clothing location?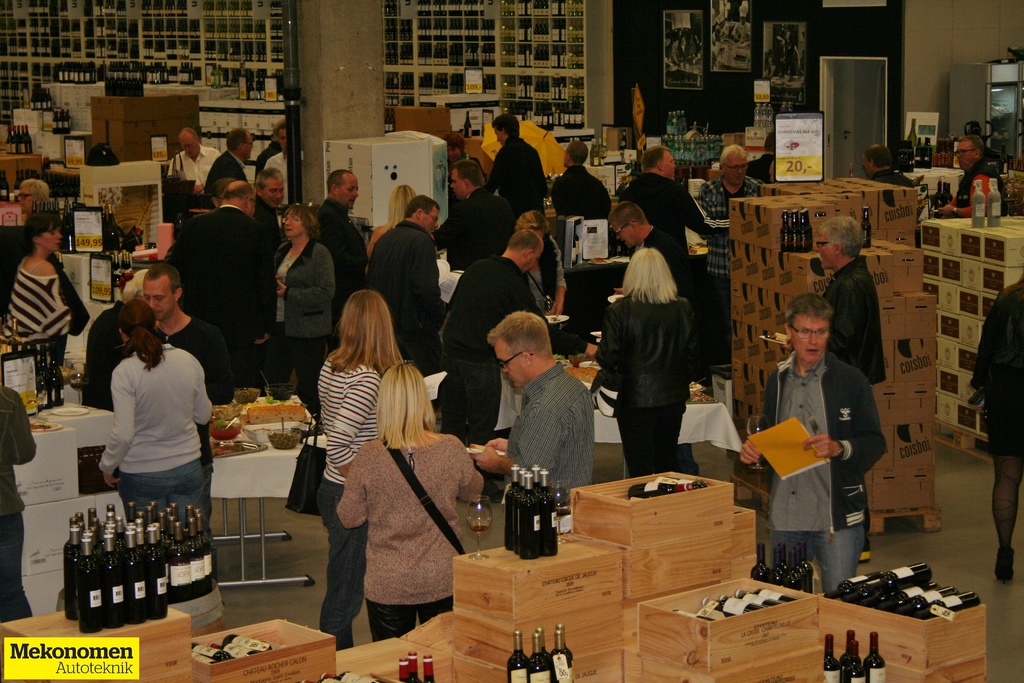
<region>320, 194, 362, 313</region>
